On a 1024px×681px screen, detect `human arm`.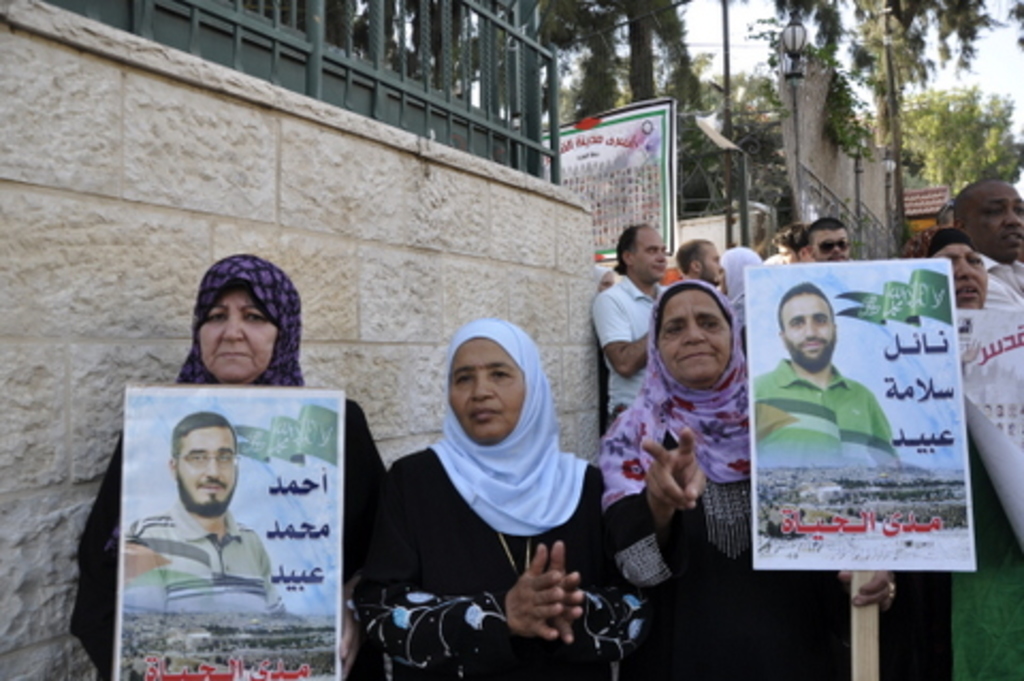
select_region(81, 427, 124, 653).
